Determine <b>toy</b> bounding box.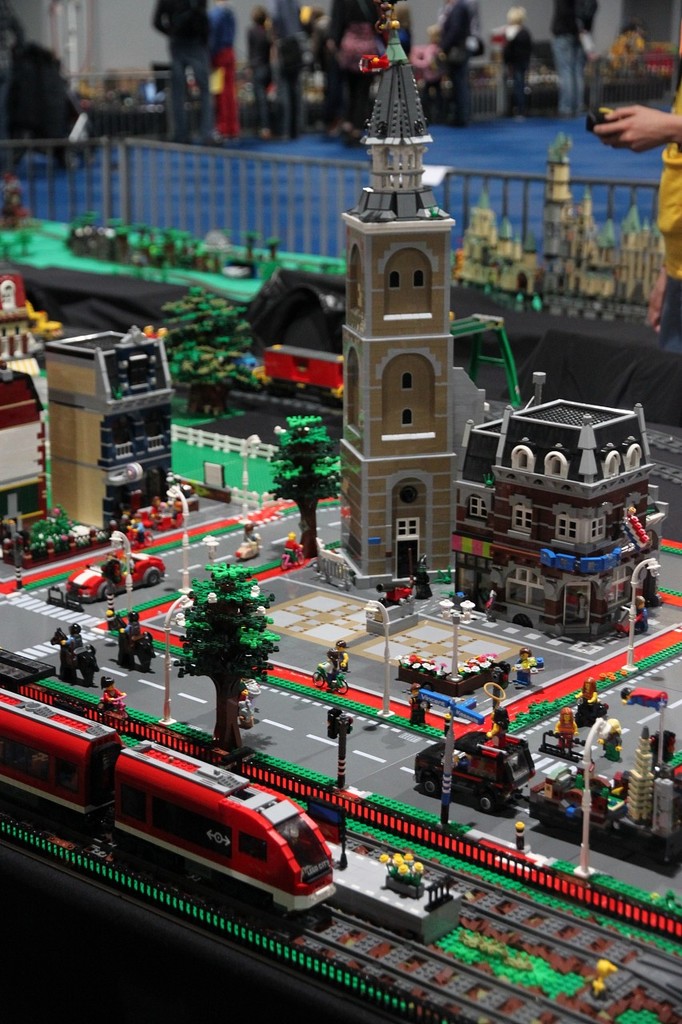
Determined: <bbox>165, 483, 194, 606</bbox>.
